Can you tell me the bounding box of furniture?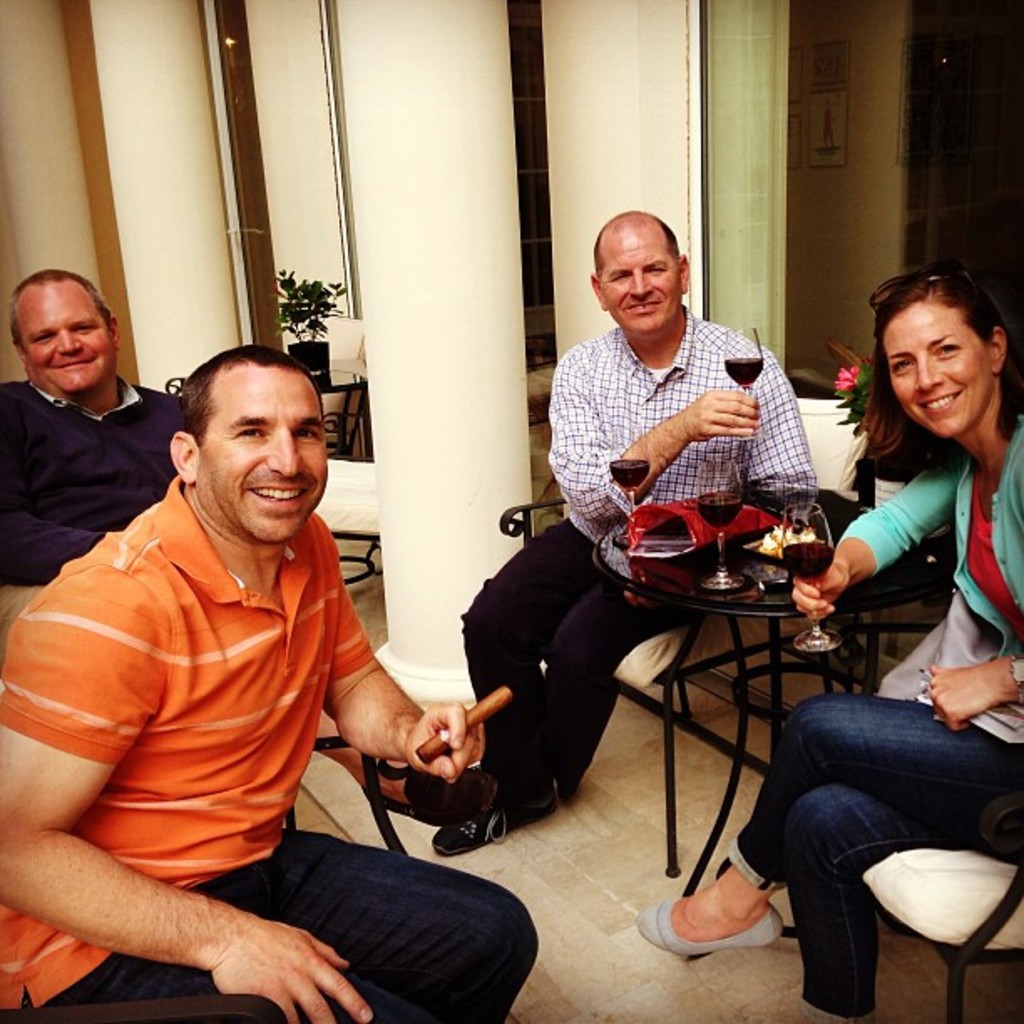
select_region(604, 474, 947, 882).
